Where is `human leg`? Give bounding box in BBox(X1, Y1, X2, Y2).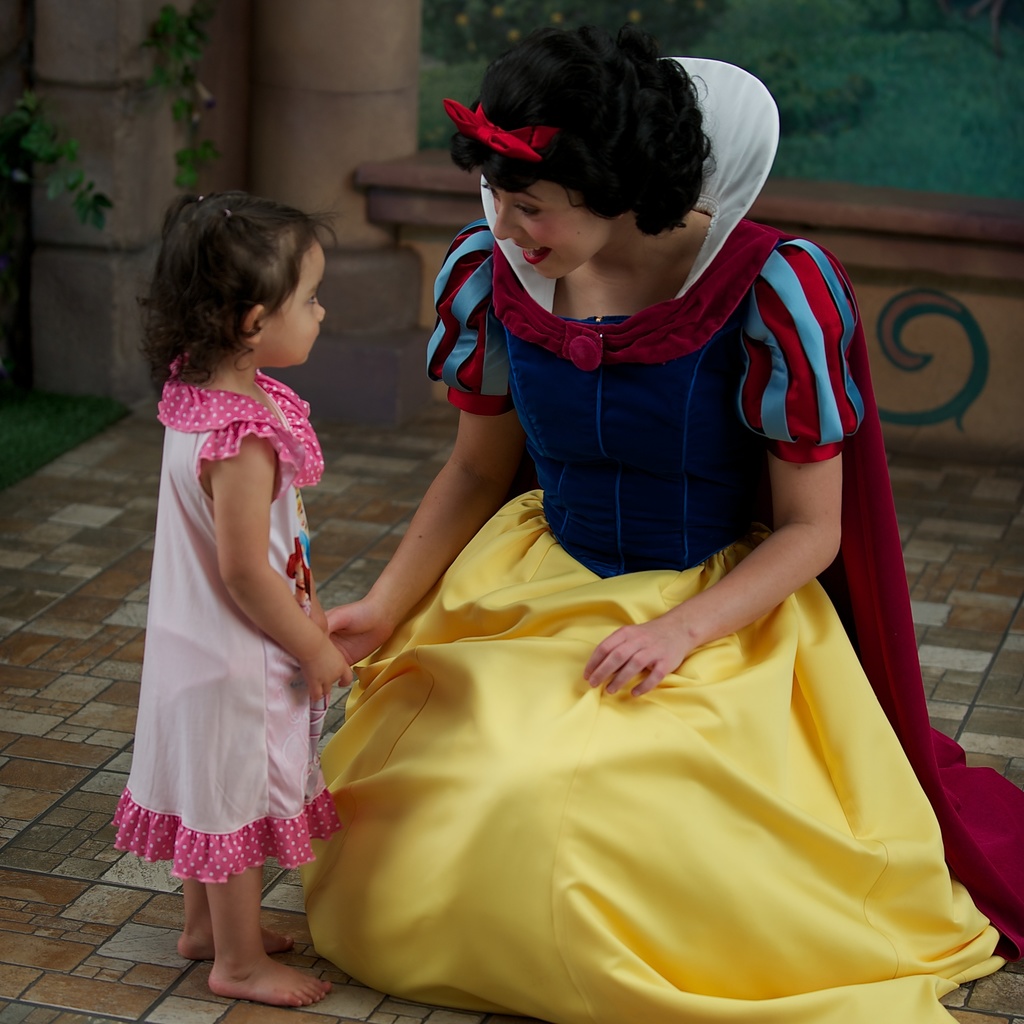
BBox(179, 871, 293, 955).
